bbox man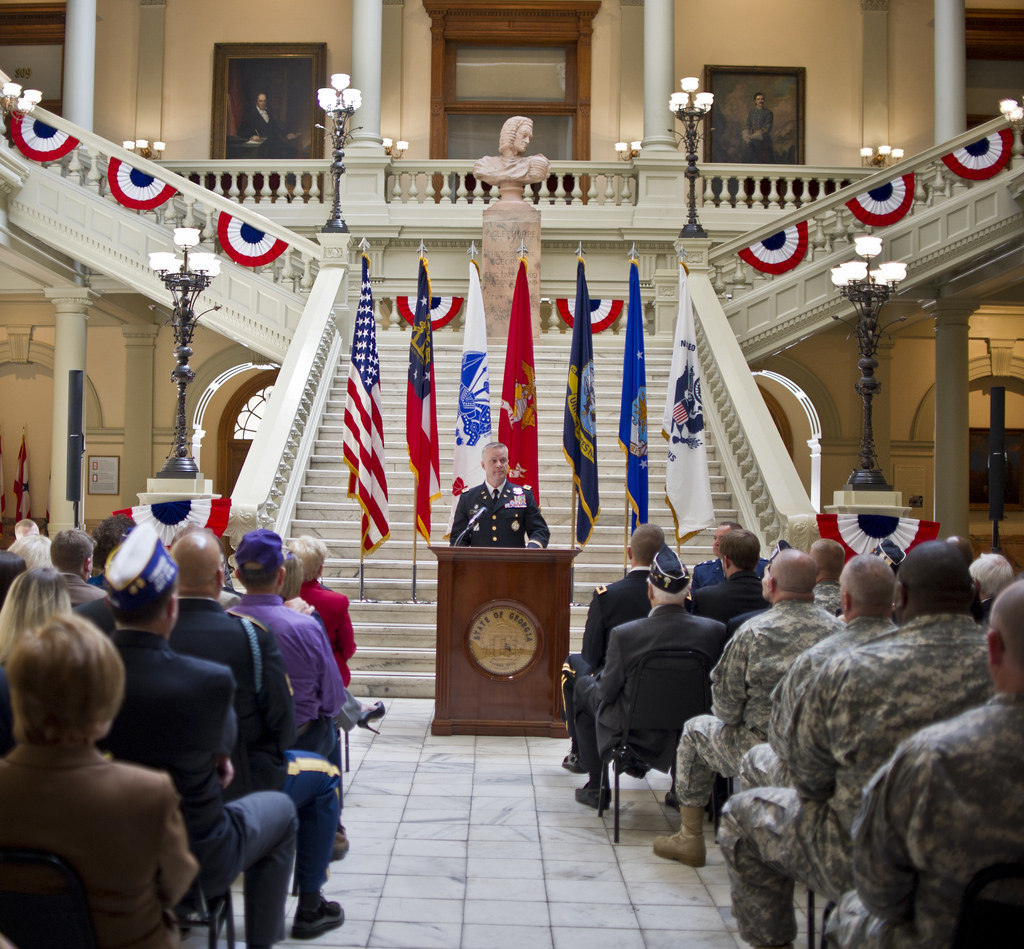
<box>558,522,698,771</box>
